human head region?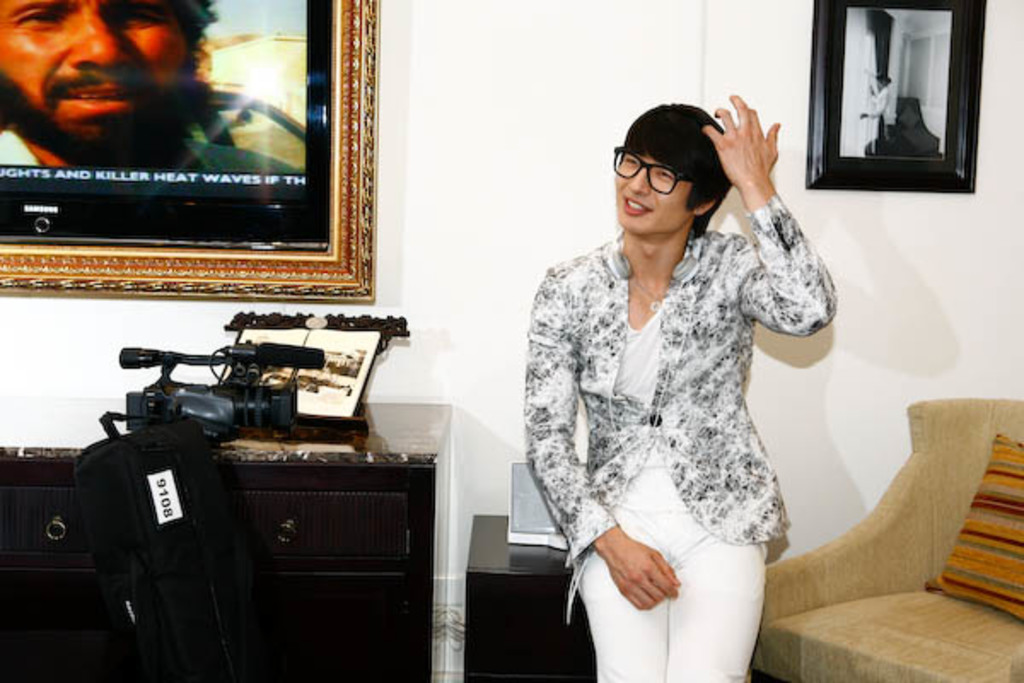
Rect(0, 0, 212, 171)
